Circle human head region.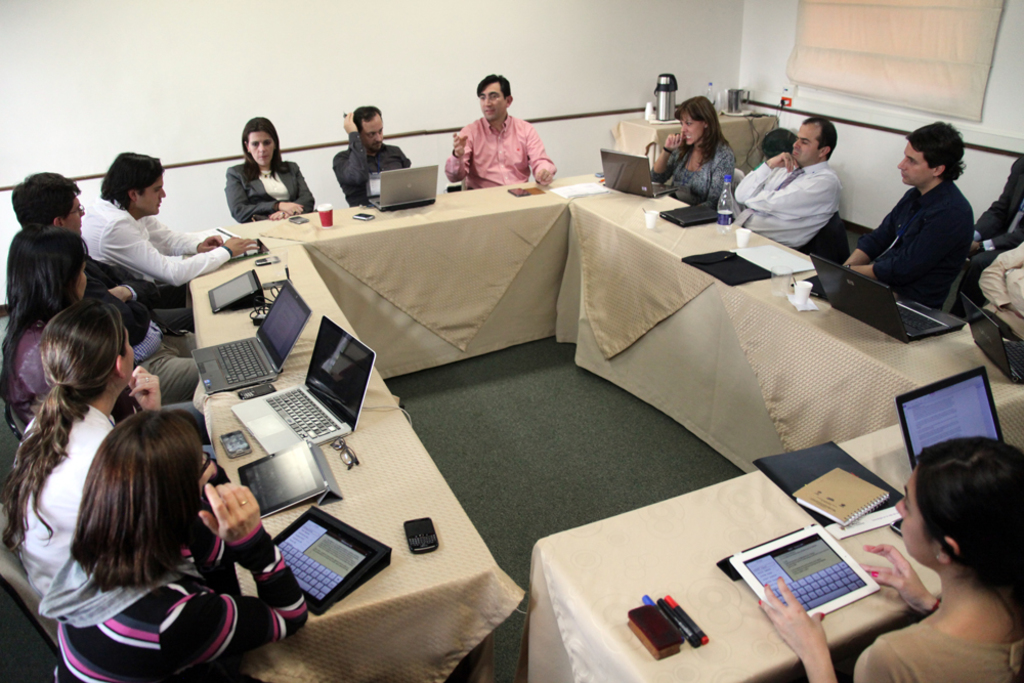
Region: {"x1": 43, "y1": 296, "x2": 133, "y2": 401}.
